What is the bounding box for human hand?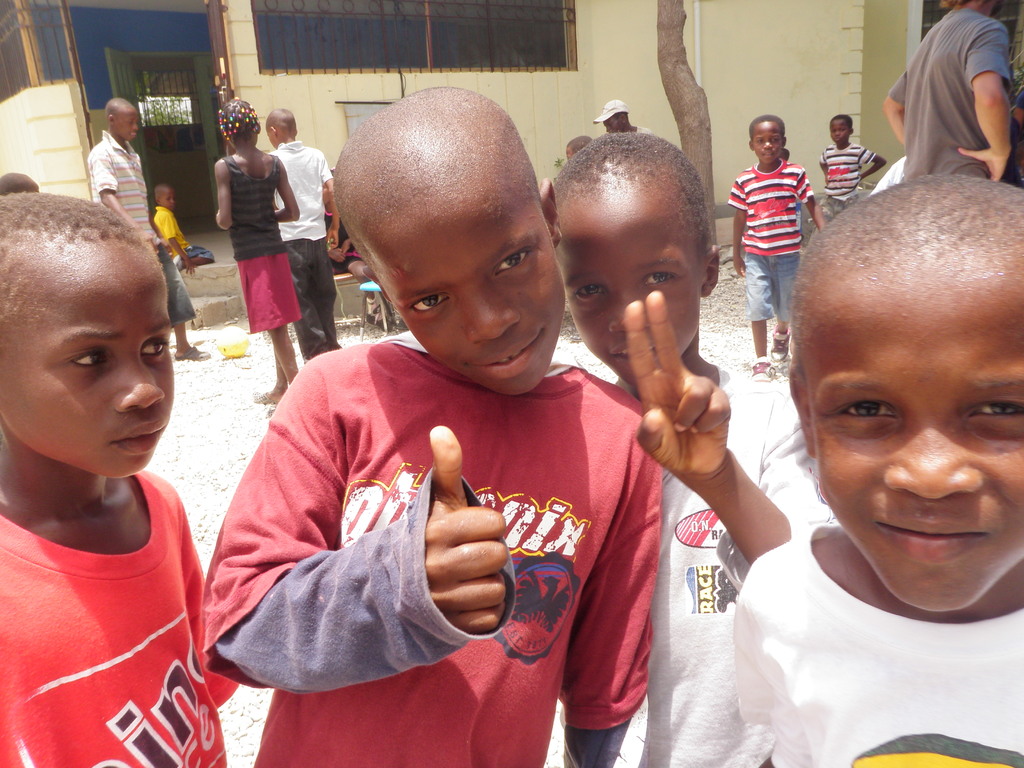
l=134, t=230, r=161, b=257.
